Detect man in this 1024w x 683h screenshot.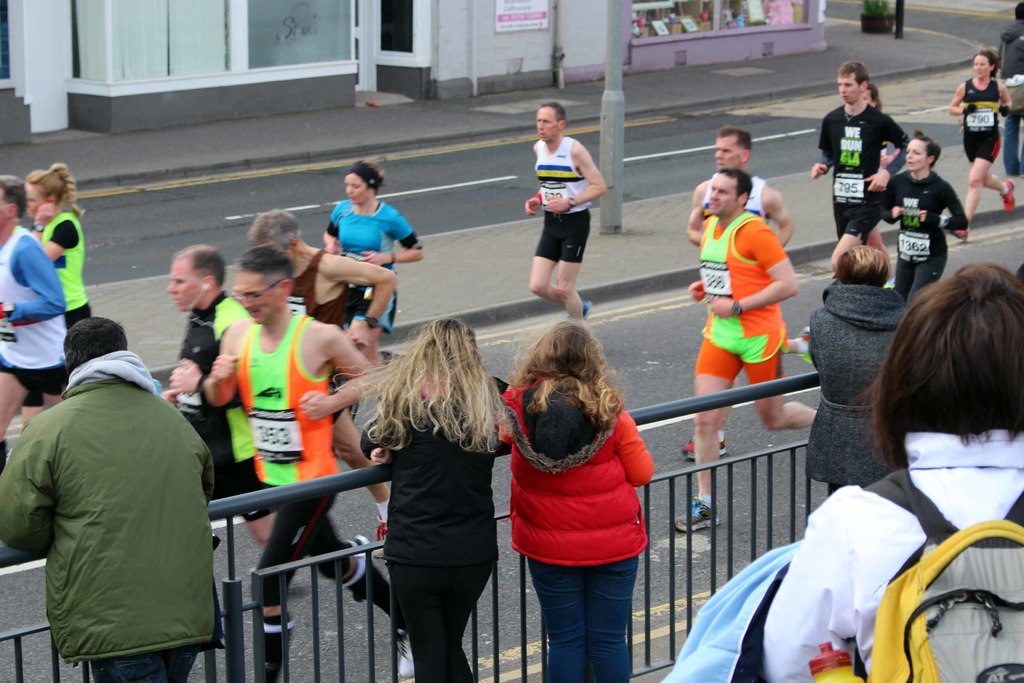
Detection: x1=159 y1=245 x2=372 y2=602.
